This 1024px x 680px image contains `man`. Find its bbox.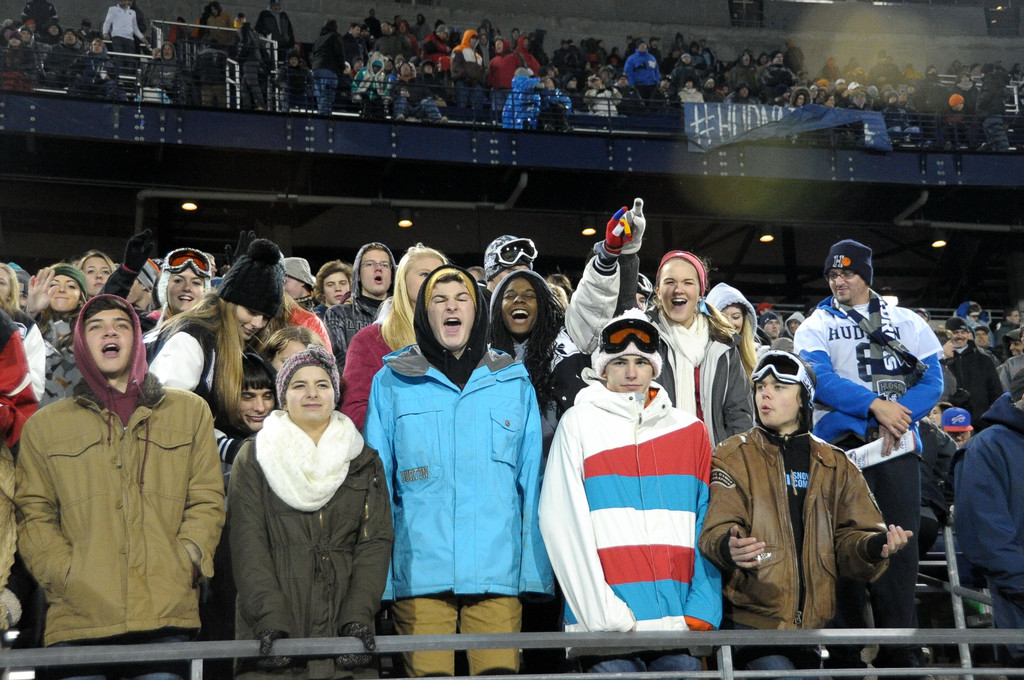
[322, 243, 397, 367].
